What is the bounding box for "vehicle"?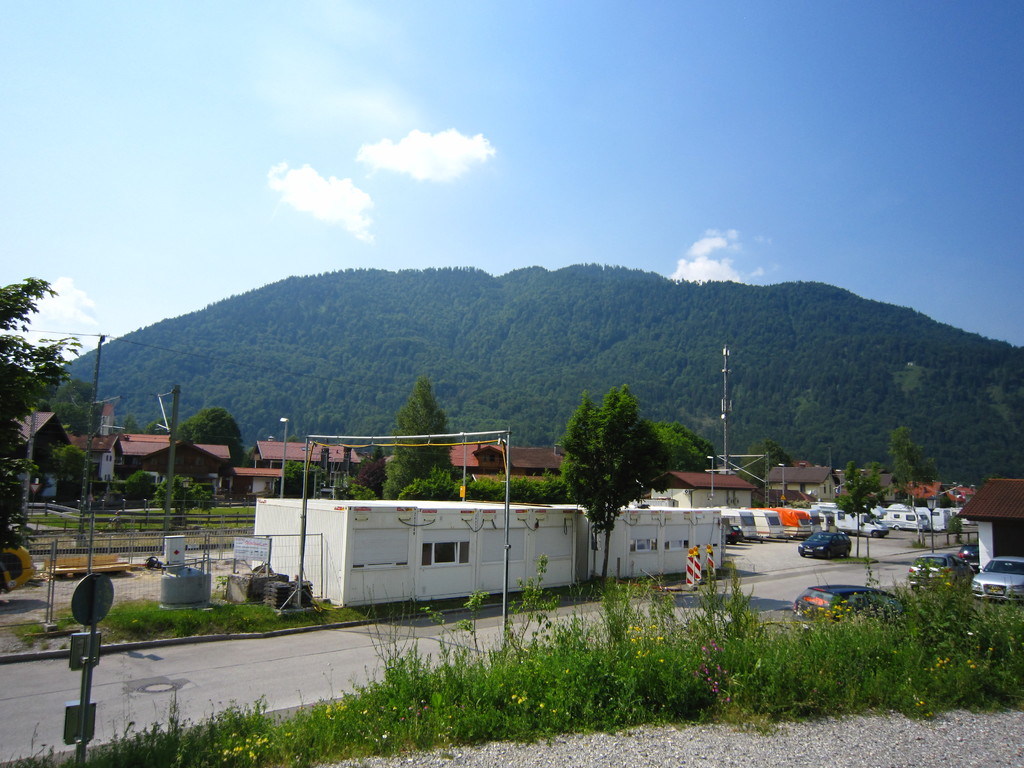
799/526/858/558.
